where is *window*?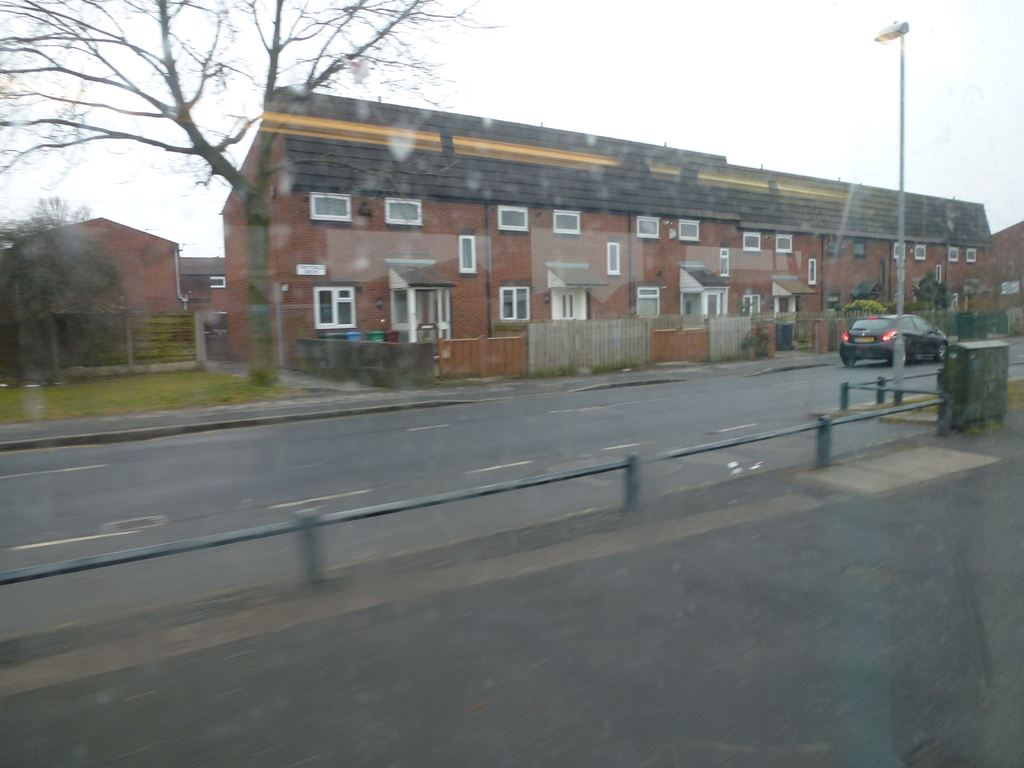
852 241 867 260.
